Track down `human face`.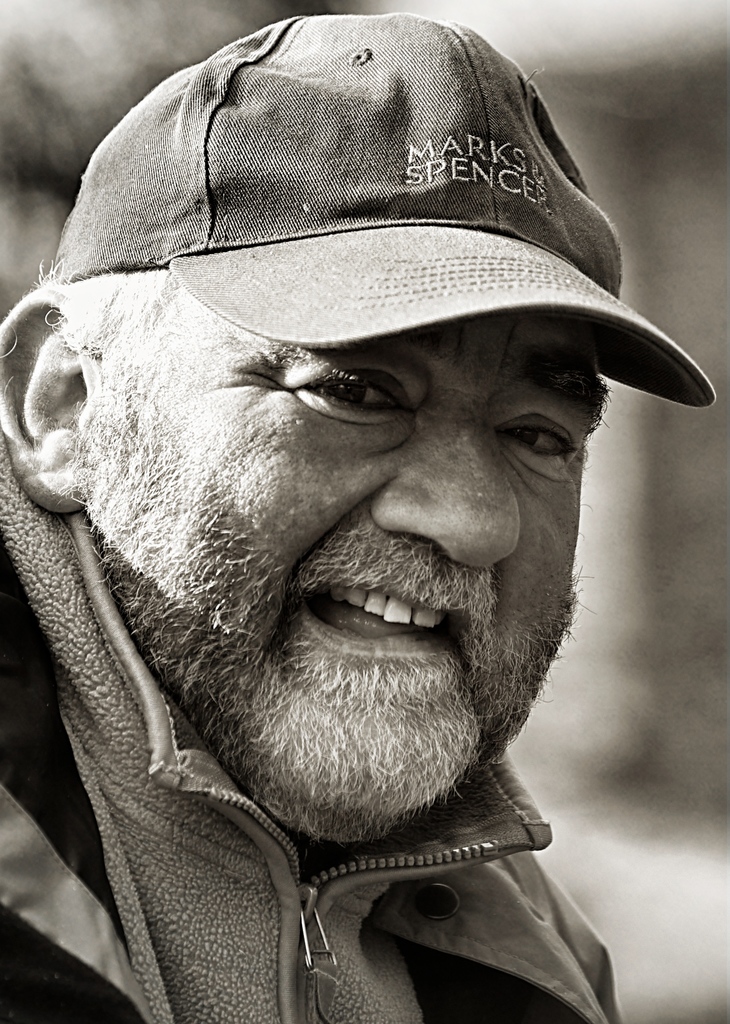
Tracked to x1=84, y1=309, x2=607, y2=815.
